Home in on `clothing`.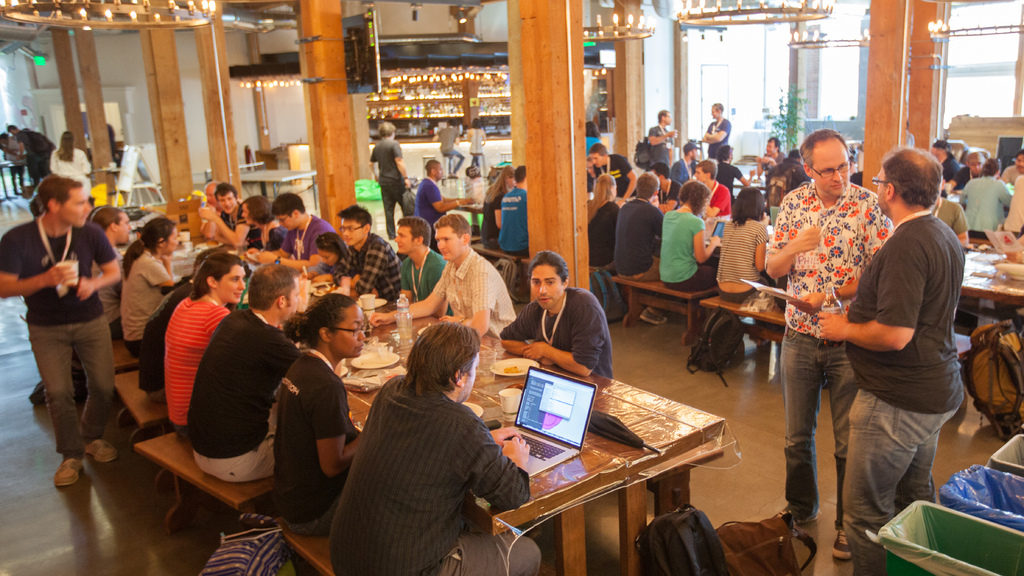
Homed in at select_region(161, 286, 238, 436).
